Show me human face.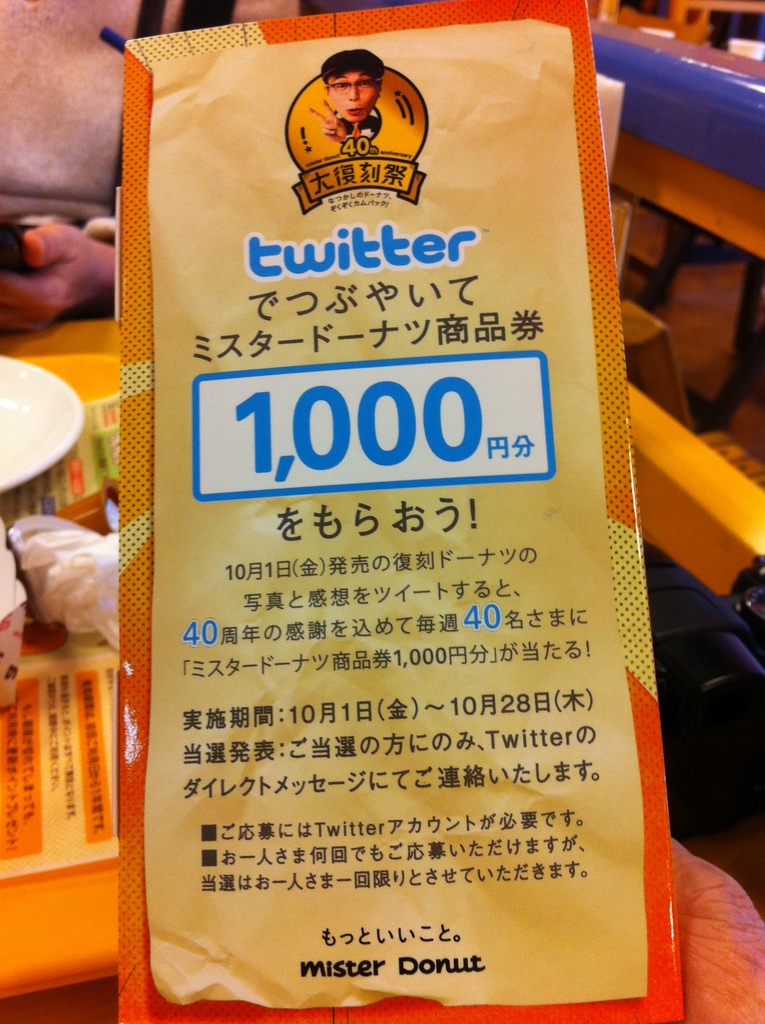
human face is here: [330, 68, 381, 122].
